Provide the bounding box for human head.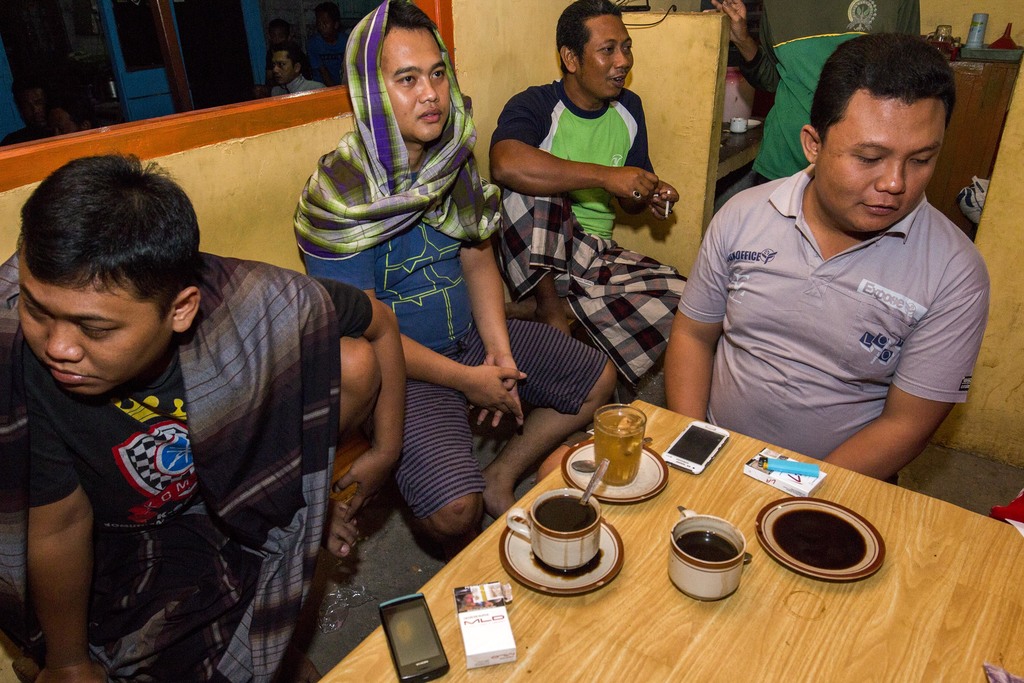
(left=317, top=4, right=339, bottom=38).
